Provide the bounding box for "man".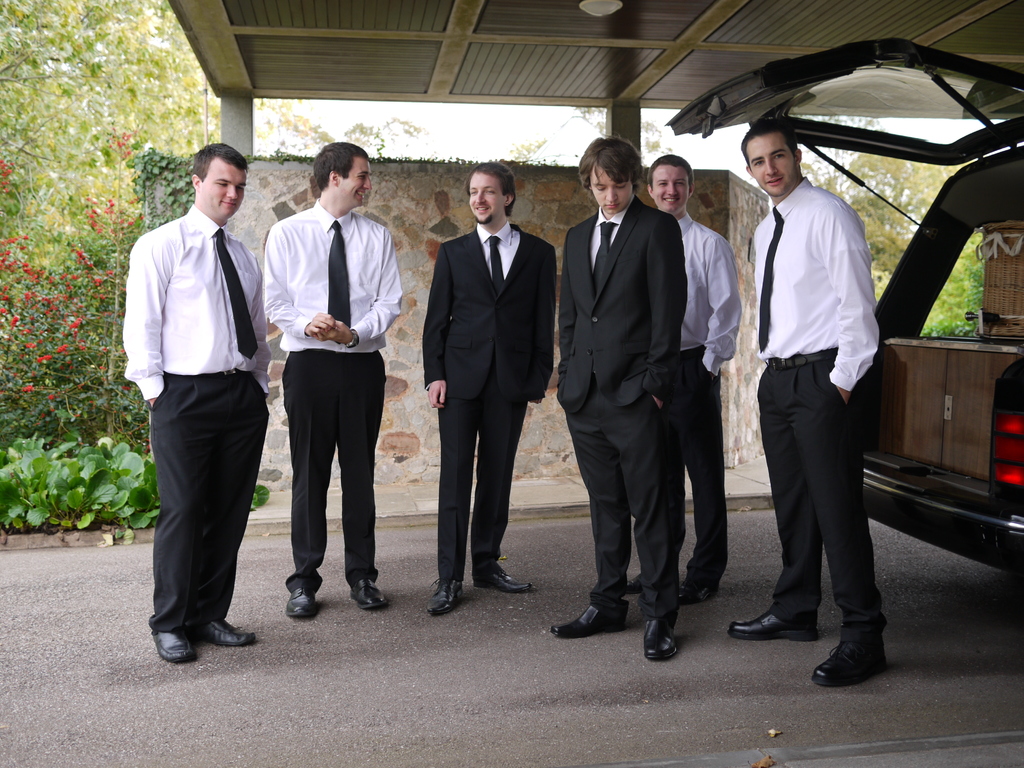
pyautogui.locateOnScreen(127, 145, 274, 662).
